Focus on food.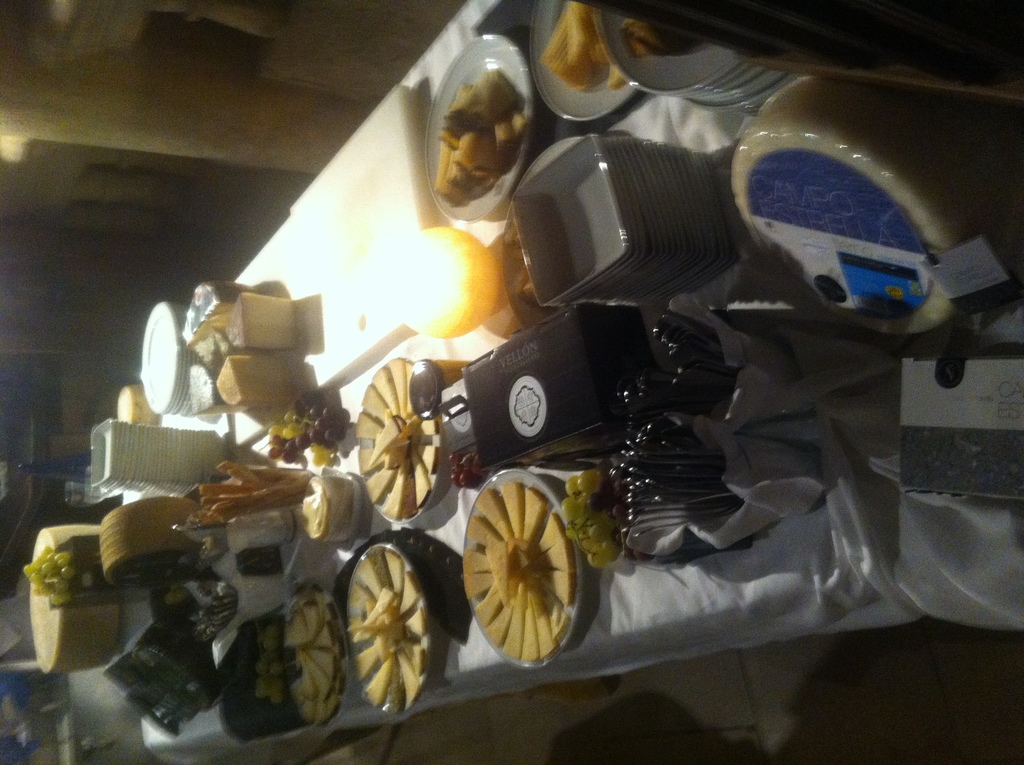
Focused at box=[460, 487, 575, 663].
